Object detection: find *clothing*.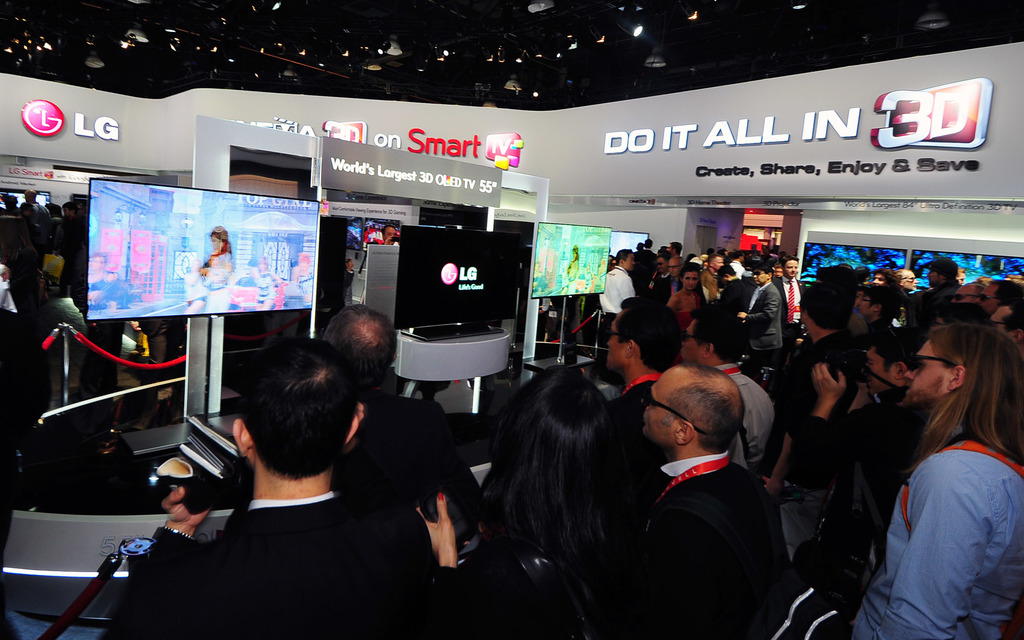
<region>658, 286, 710, 330</region>.
